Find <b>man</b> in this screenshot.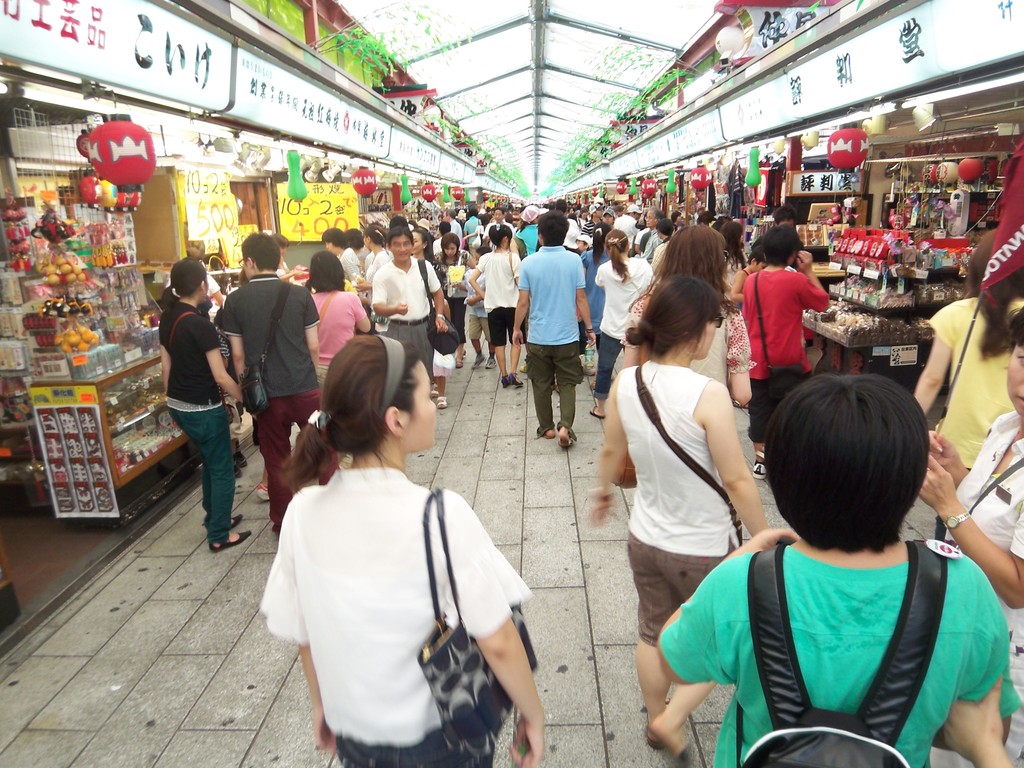
The bounding box for <b>man</b> is select_region(216, 228, 328, 531).
